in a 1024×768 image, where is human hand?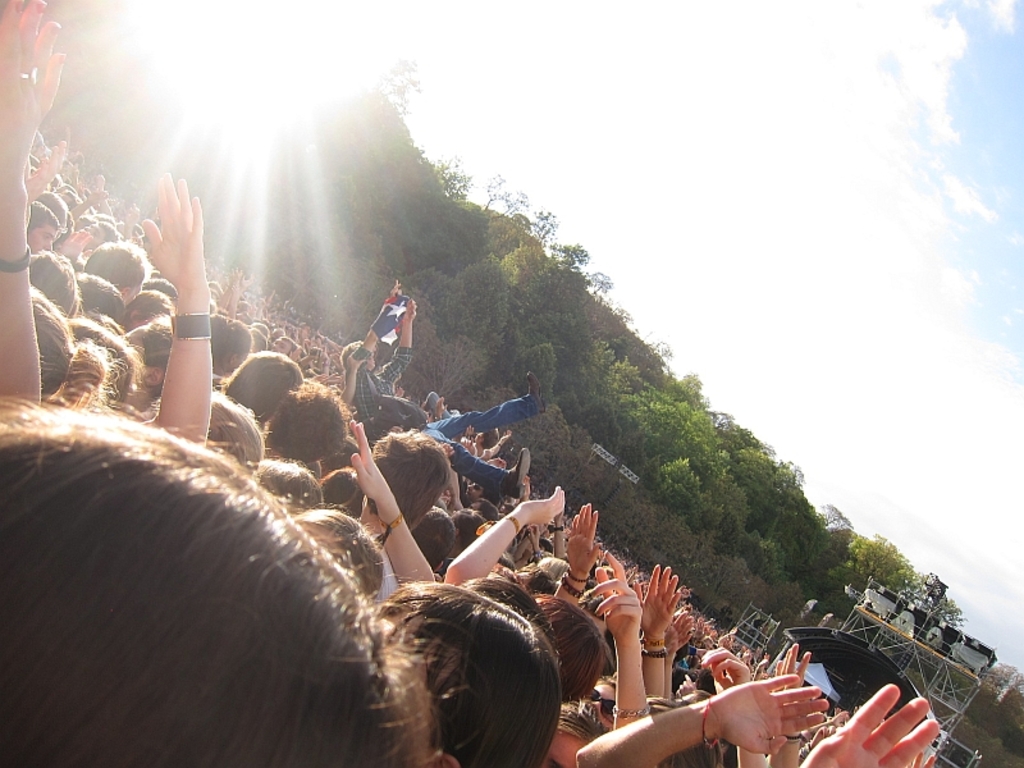
box(40, 138, 69, 186).
